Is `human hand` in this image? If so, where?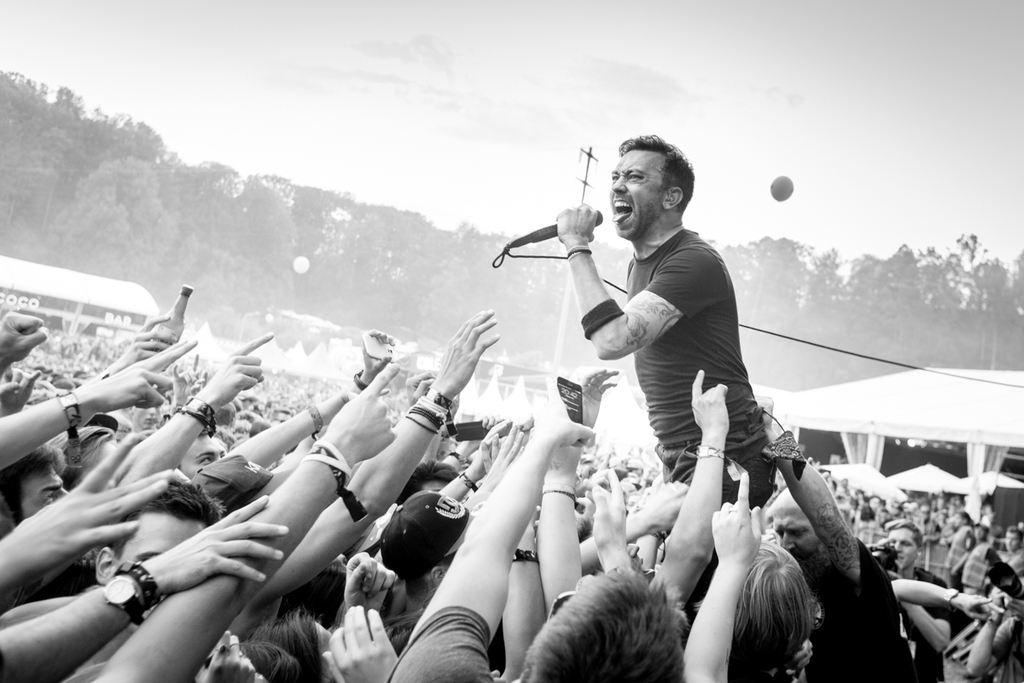
Yes, at x1=404 y1=369 x2=437 y2=405.
